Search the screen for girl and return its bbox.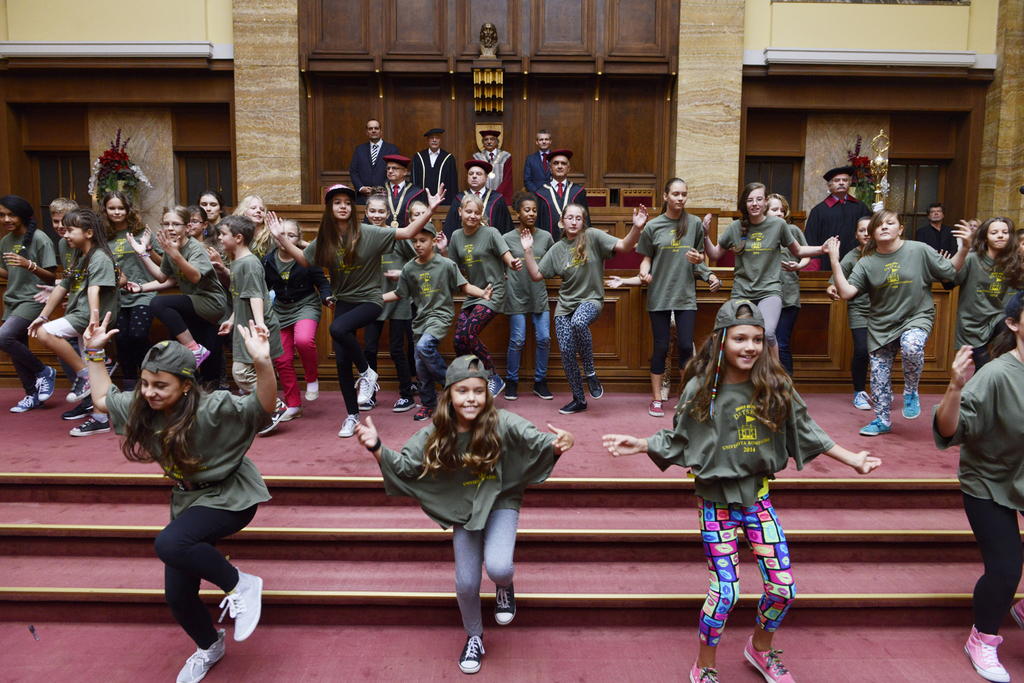
Found: [x1=392, y1=197, x2=439, y2=261].
